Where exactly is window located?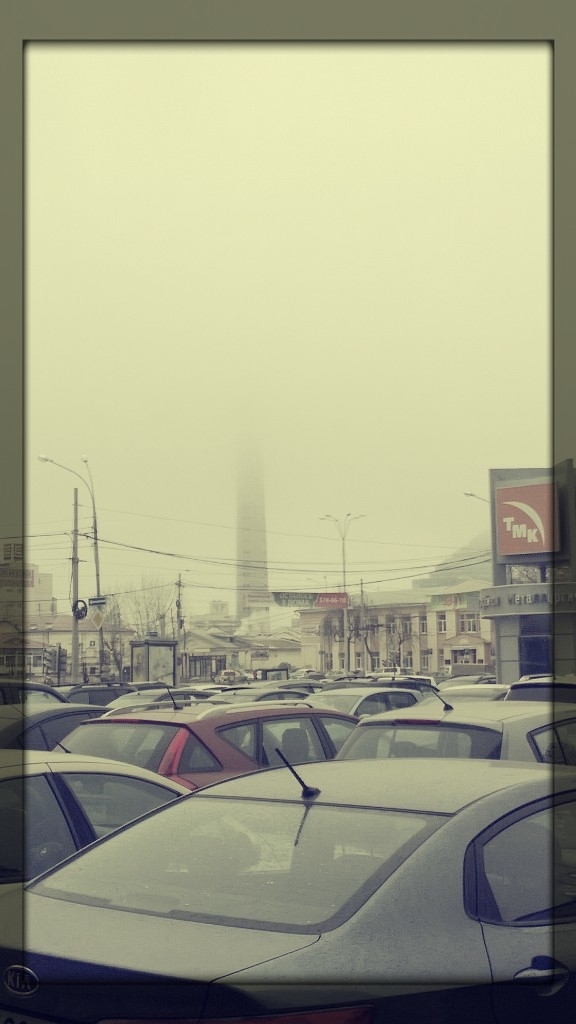
Its bounding box is <bbox>432, 608, 446, 633</bbox>.
